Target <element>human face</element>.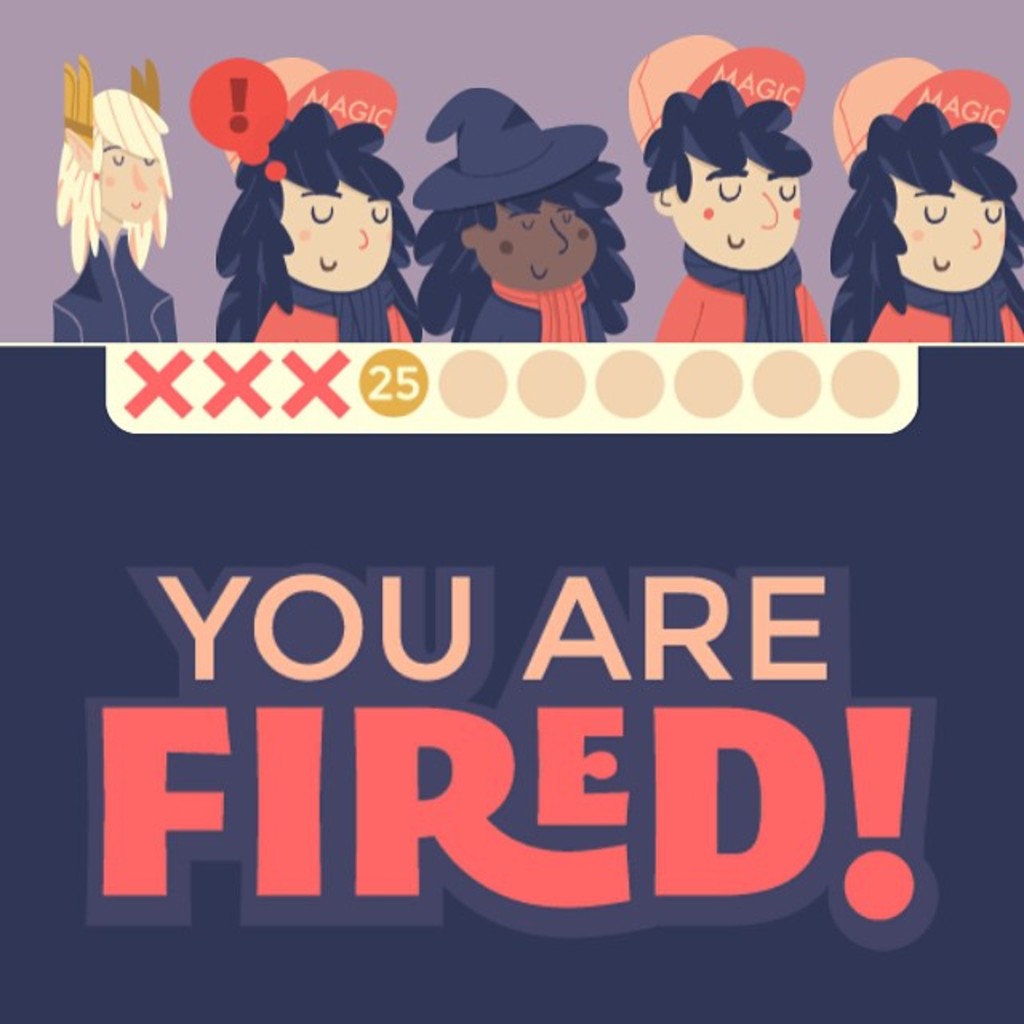
Target region: [99, 126, 168, 221].
